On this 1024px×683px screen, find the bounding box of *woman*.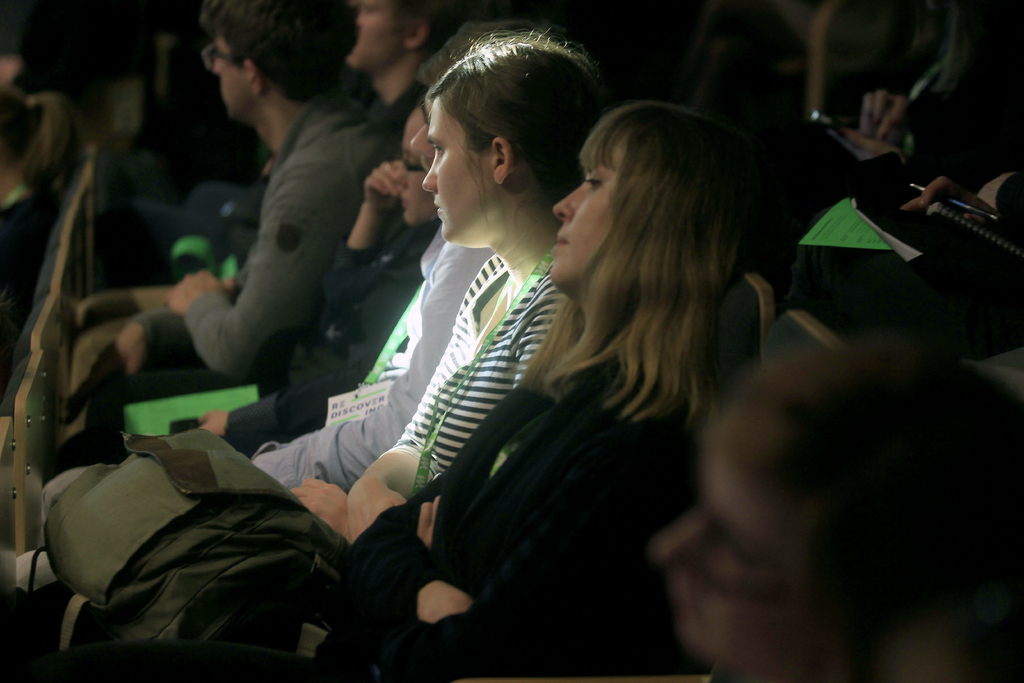
Bounding box: 49:104:445:479.
